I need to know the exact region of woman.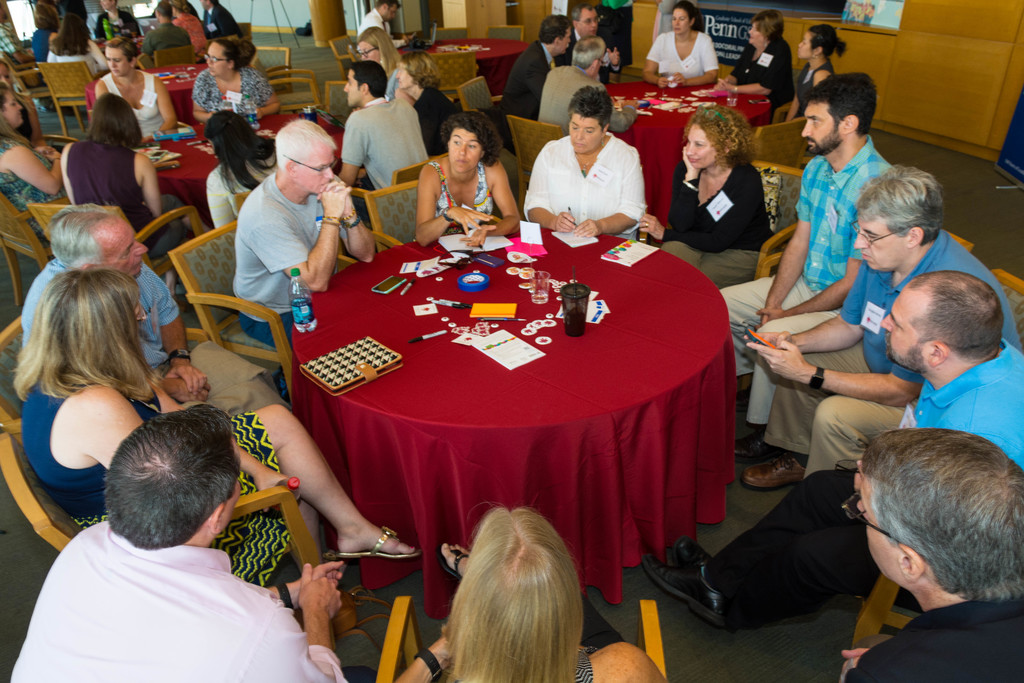
Region: 99 38 177 140.
